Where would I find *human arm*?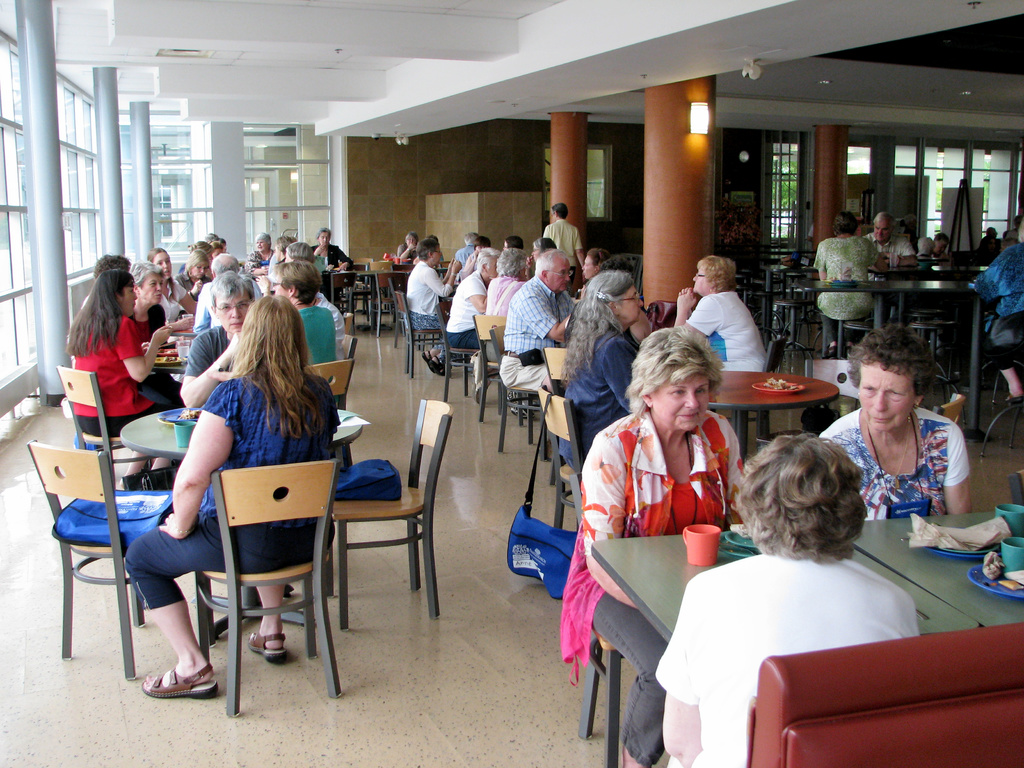
At pyautogui.locateOnScreen(154, 412, 223, 539).
